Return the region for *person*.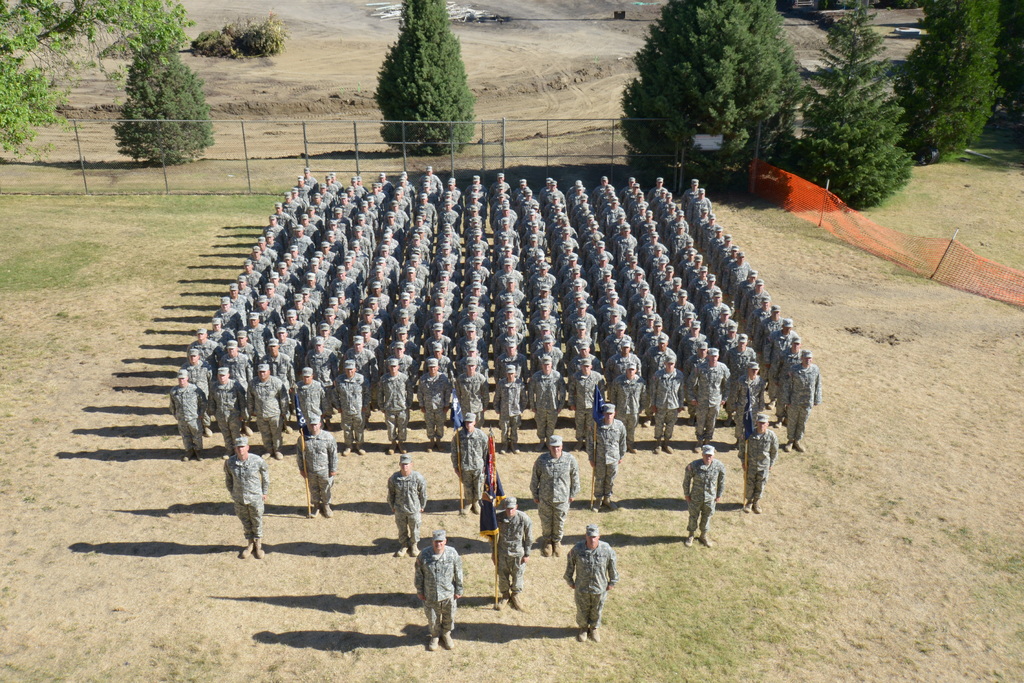
<region>294, 420, 343, 519</region>.
